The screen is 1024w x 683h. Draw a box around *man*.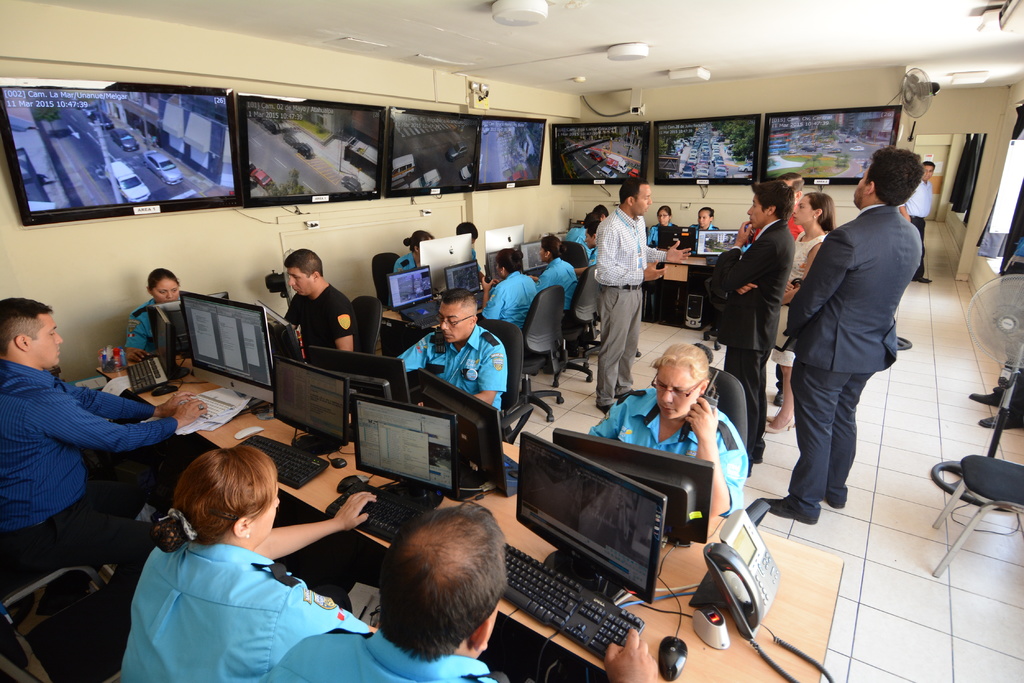
(774, 147, 925, 544).
